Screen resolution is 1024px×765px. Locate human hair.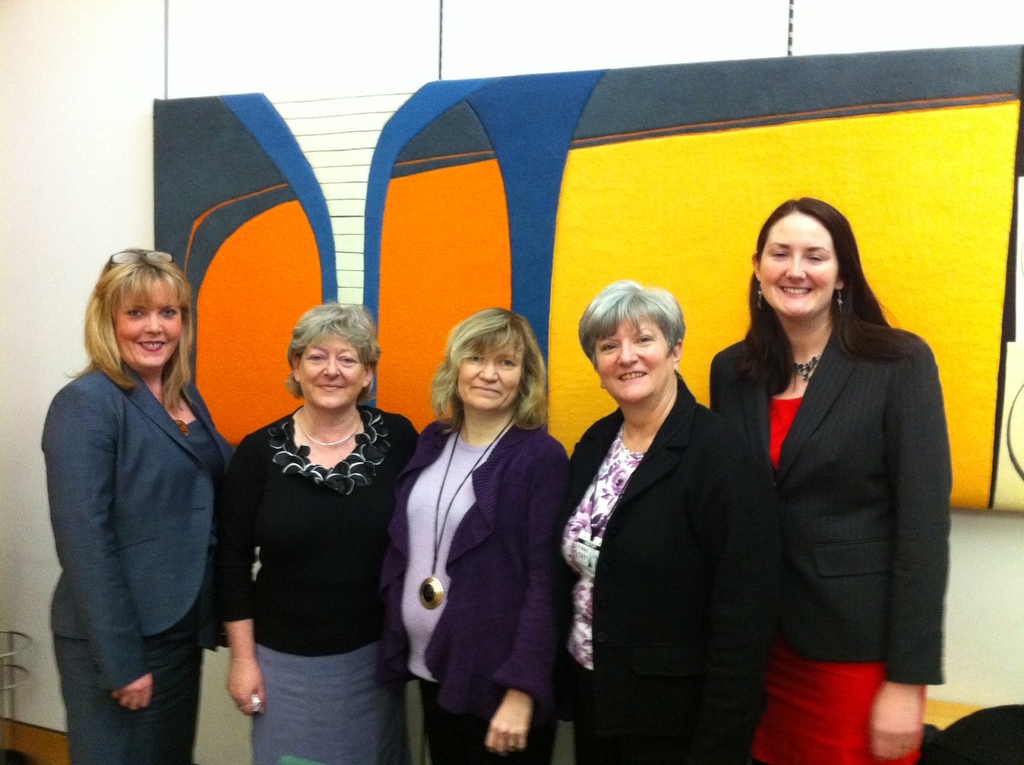
crop(430, 310, 560, 426).
